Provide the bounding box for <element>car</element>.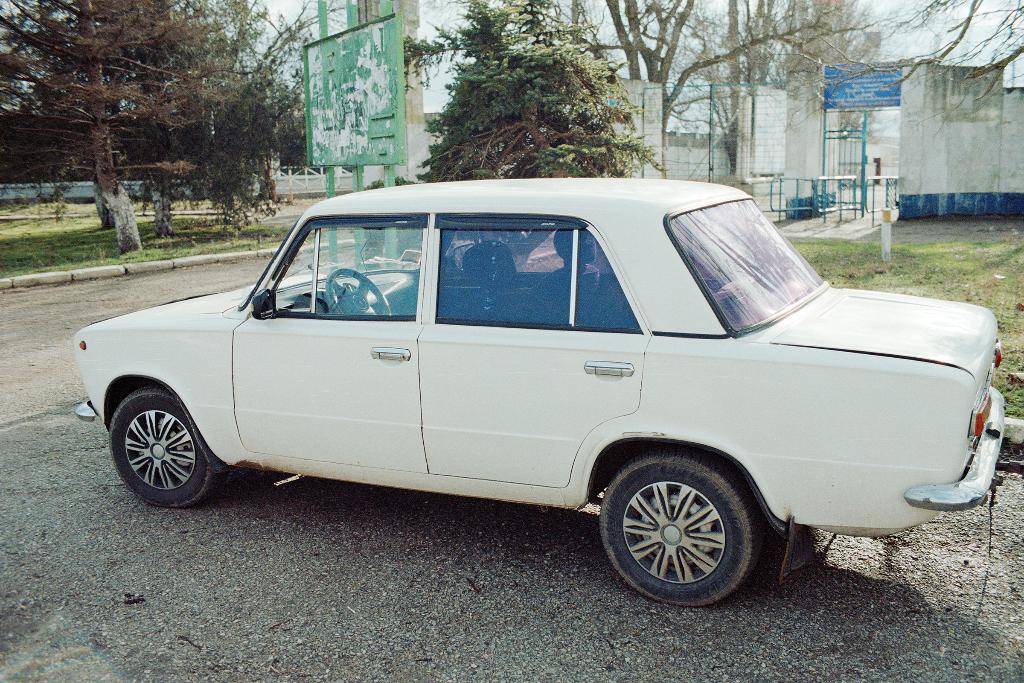
{"x1": 75, "y1": 174, "x2": 1005, "y2": 609}.
